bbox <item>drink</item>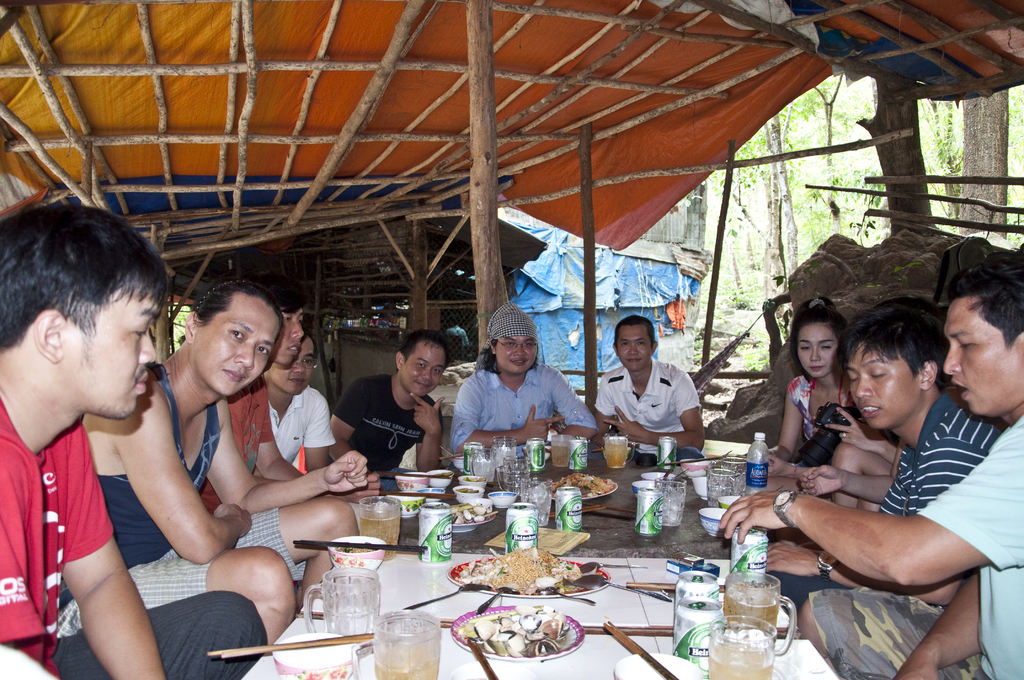
<region>525, 437, 543, 474</region>
